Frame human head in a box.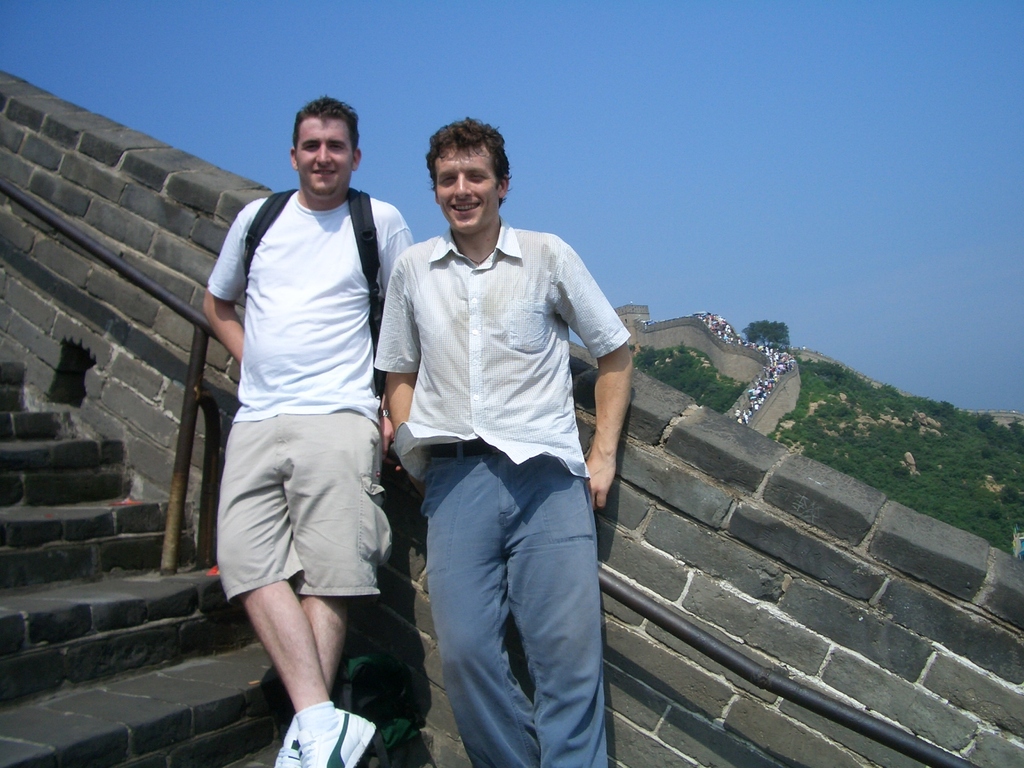
<region>289, 95, 366, 193</region>.
